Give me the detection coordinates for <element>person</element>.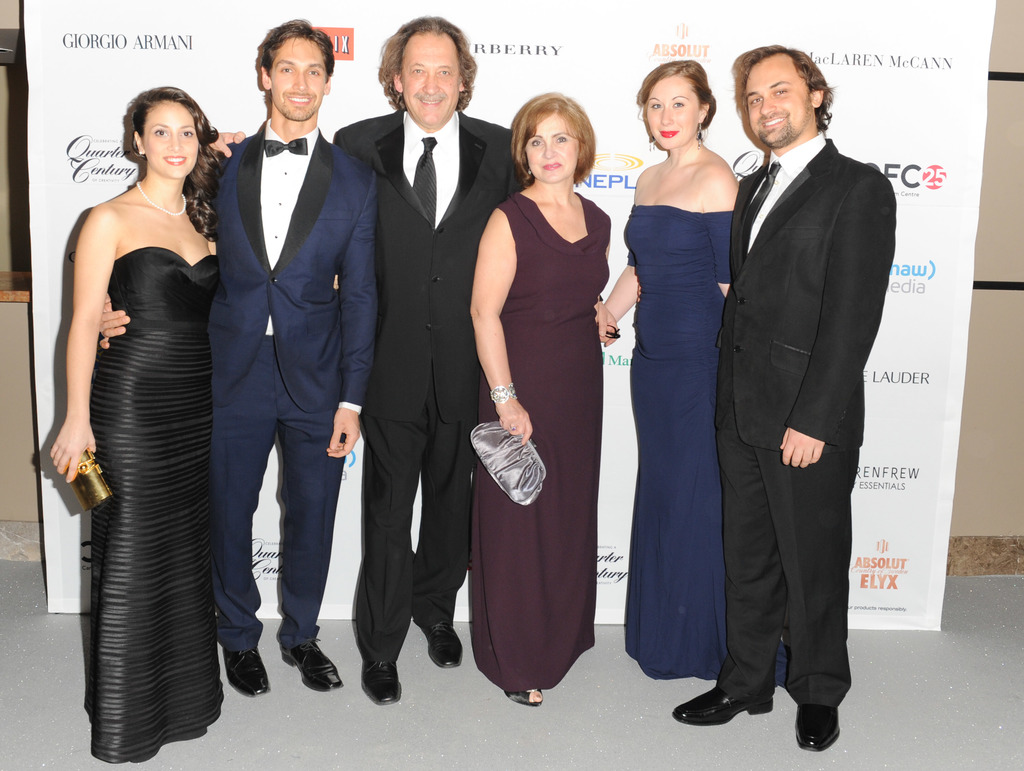
left=603, top=54, right=796, bottom=686.
